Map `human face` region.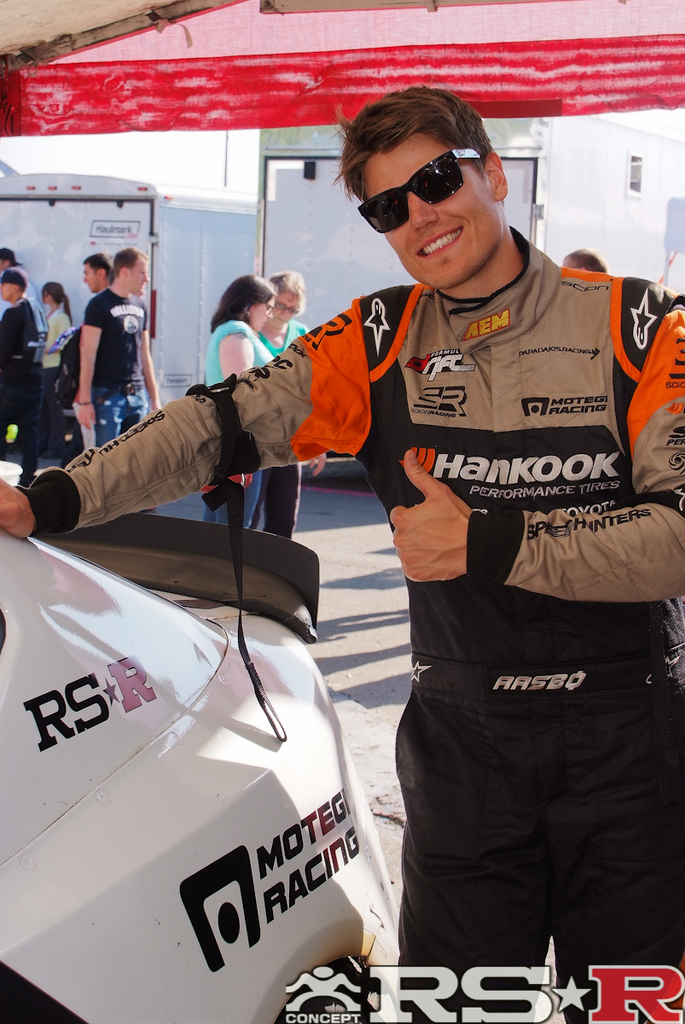
Mapped to x1=82 y1=263 x2=102 y2=293.
